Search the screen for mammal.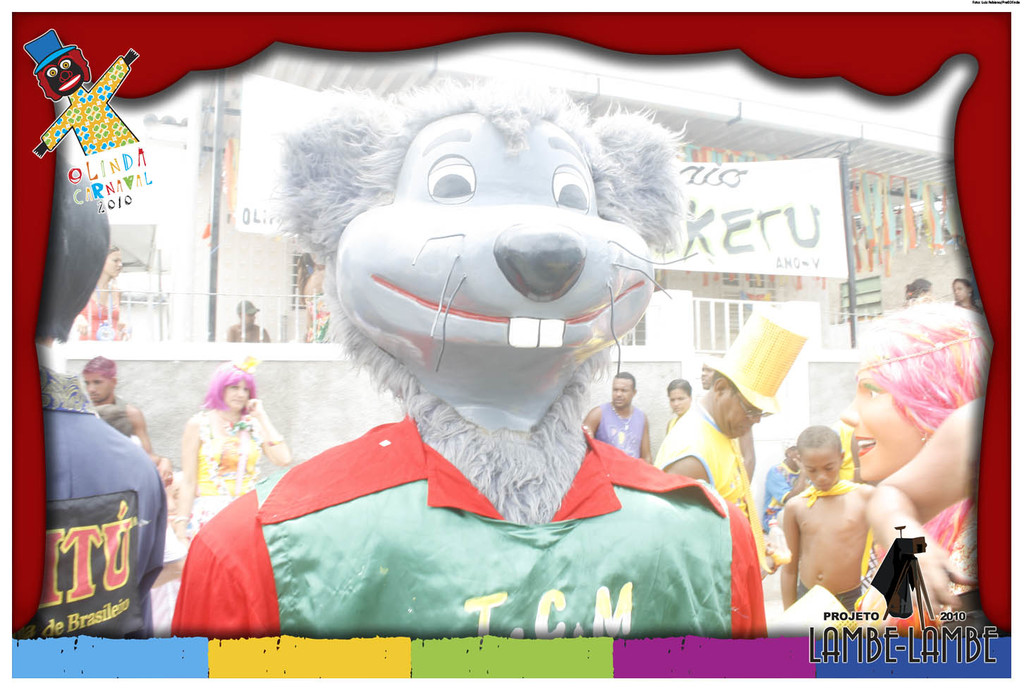
Found at region(35, 163, 166, 635).
